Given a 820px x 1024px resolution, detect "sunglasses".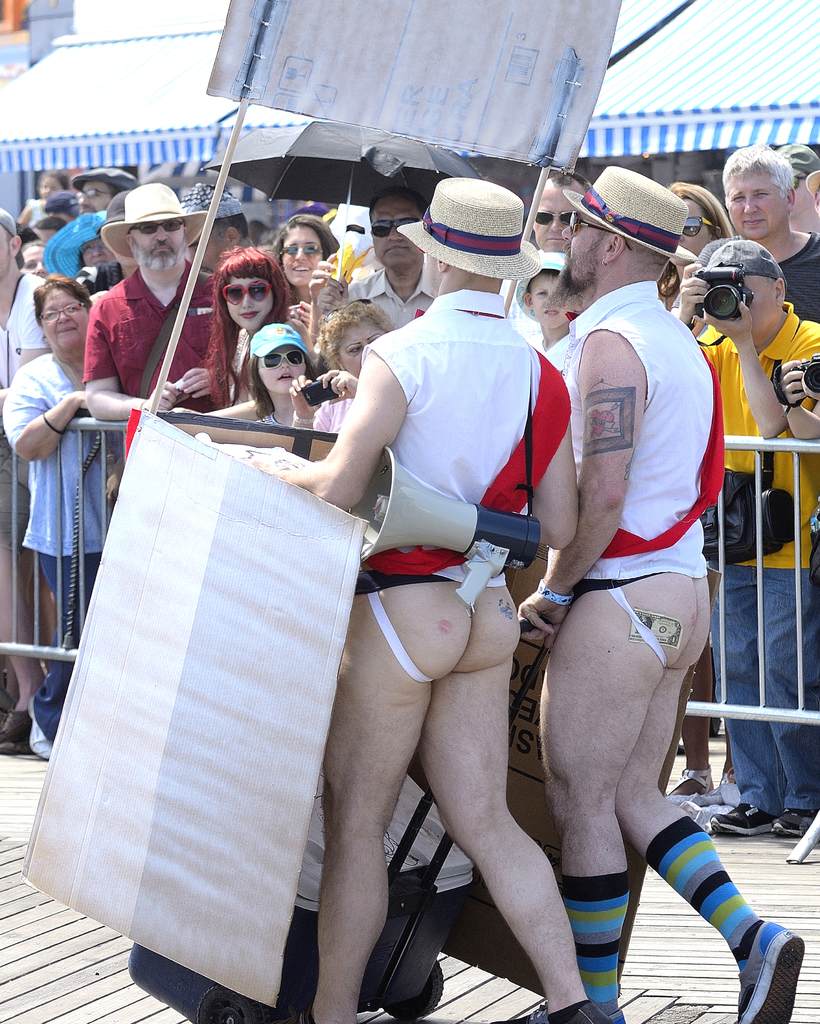
{"x1": 286, "y1": 241, "x2": 318, "y2": 253}.
